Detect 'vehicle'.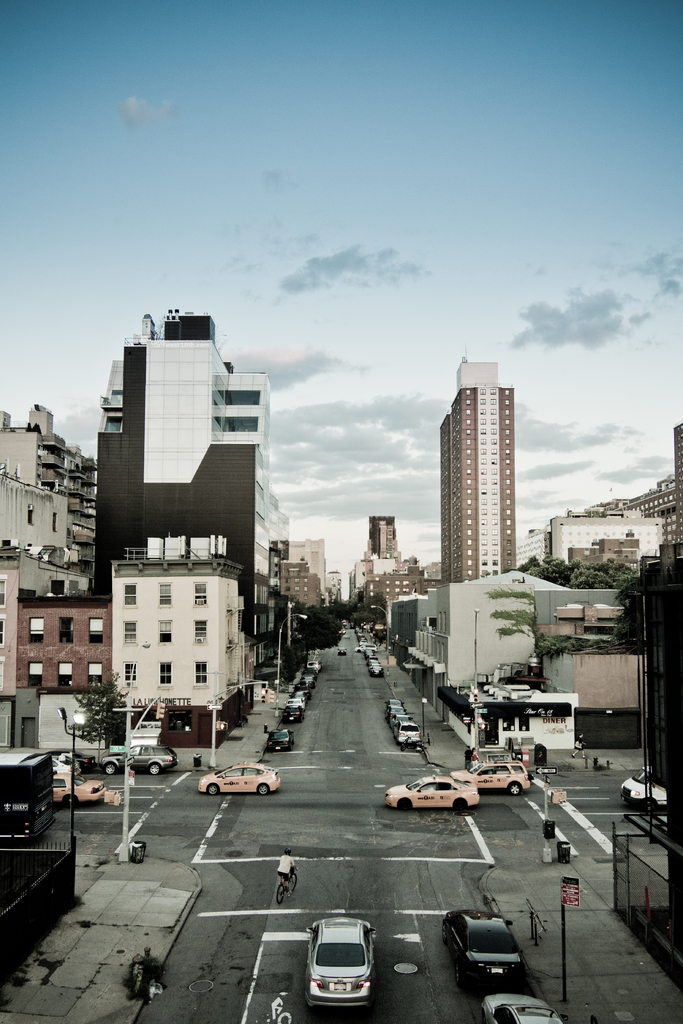
Detected at Rect(383, 776, 481, 815).
